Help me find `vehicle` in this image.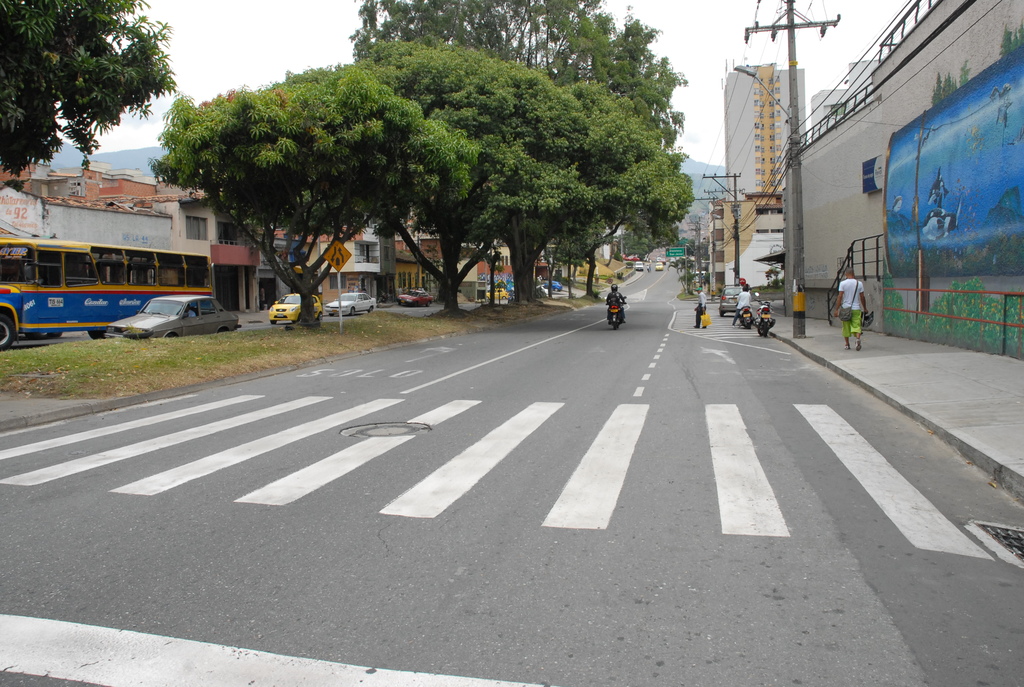
Found it: <region>605, 296, 627, 332</region>.
